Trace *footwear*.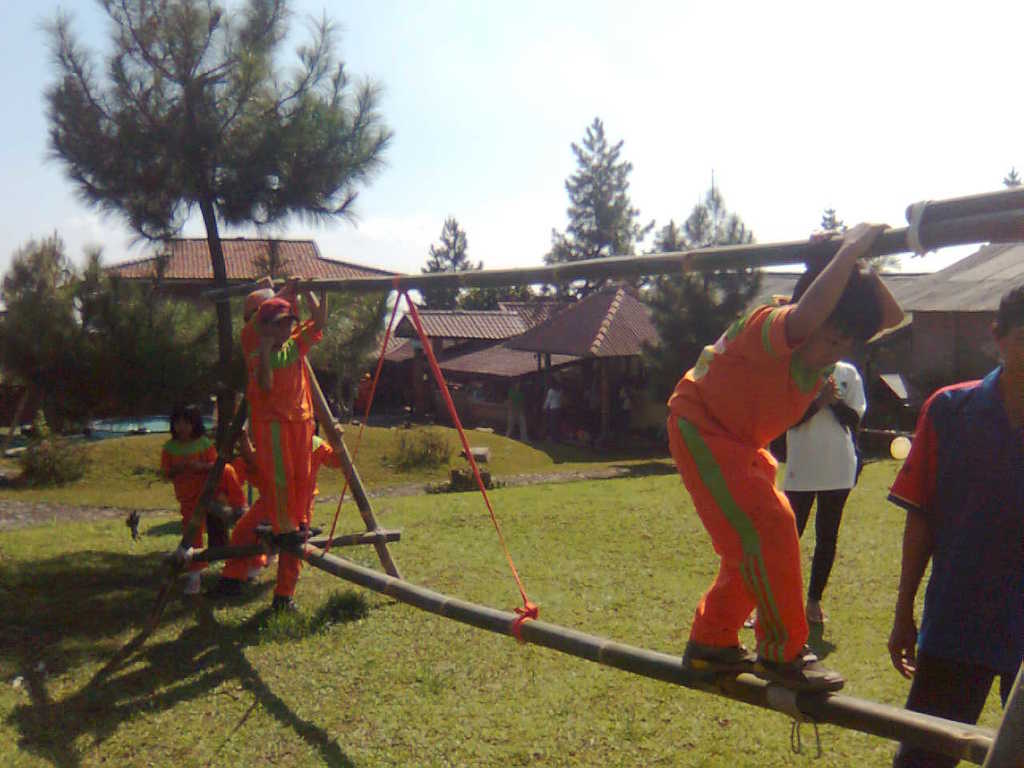
Traced to [811, 614, 827, 624].
